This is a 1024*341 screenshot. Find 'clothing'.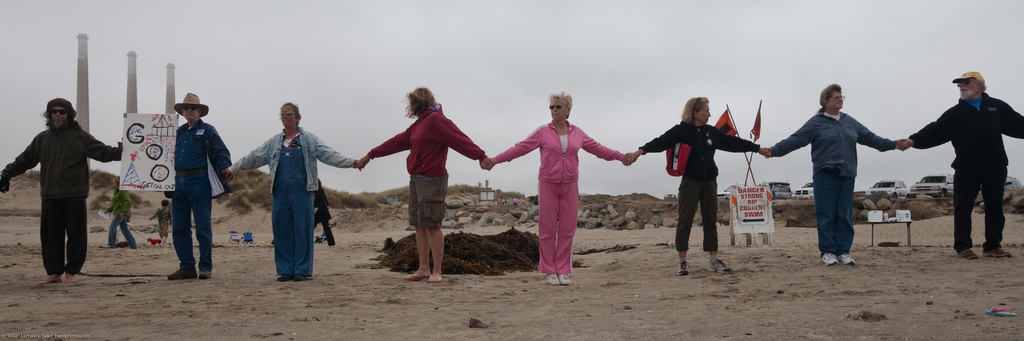
Bounding box: [left=175, top=118, right=229, bottom=273].
